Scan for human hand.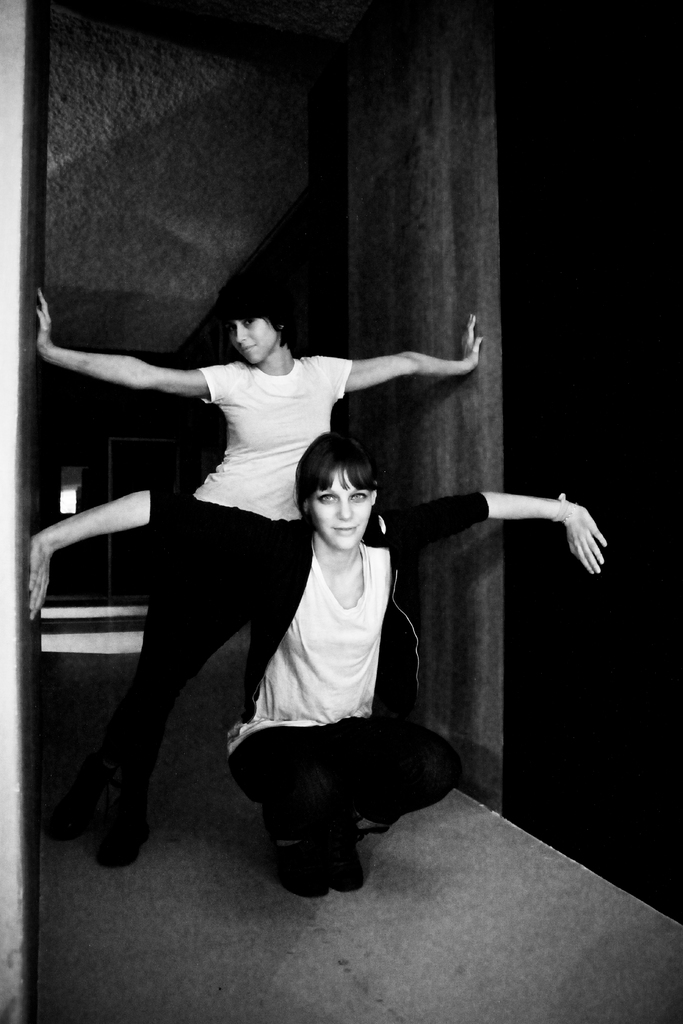
Scan result: BBox(37, 287, 52, 358).
